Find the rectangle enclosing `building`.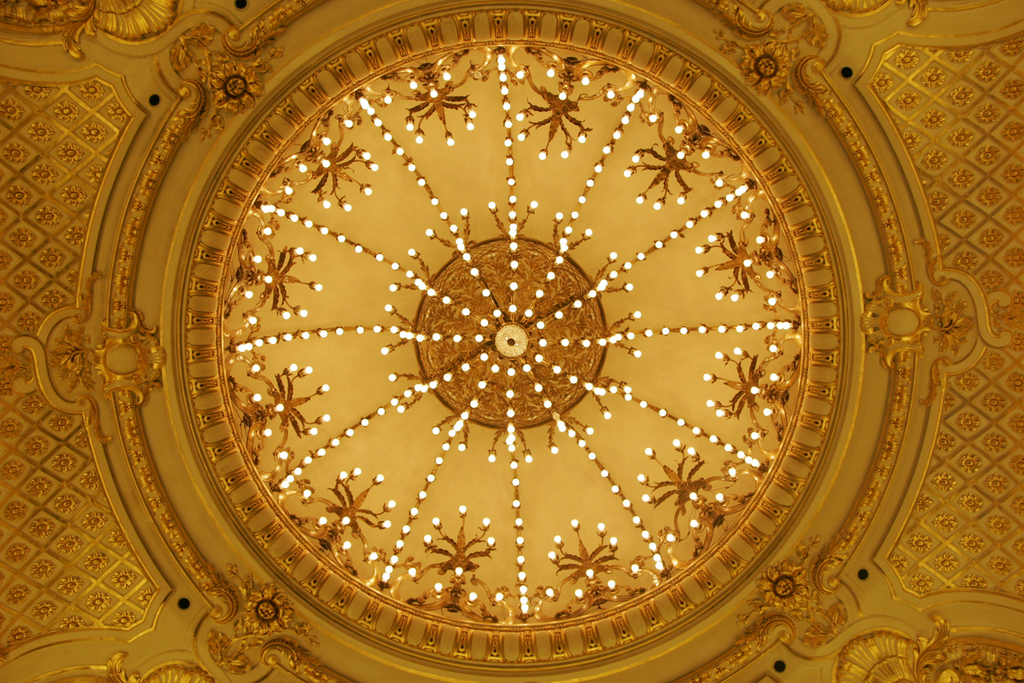
0, 0, 1023, 682.
